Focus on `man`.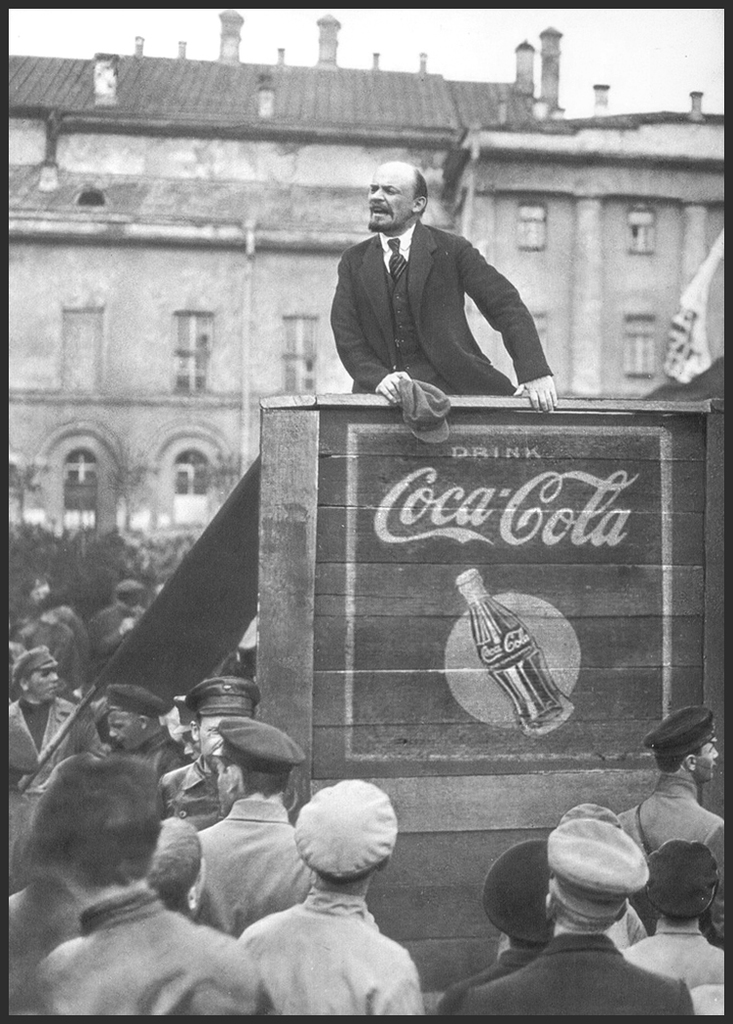
Focused at 5:646:77:789.
